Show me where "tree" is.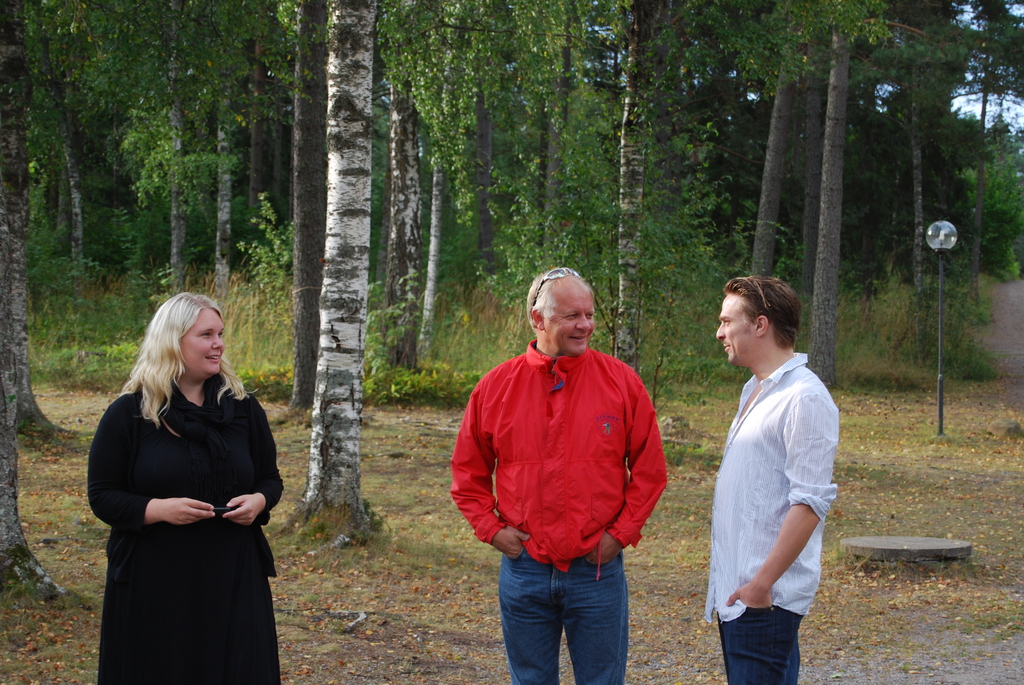
"tree" is at <region>289, 0, 387, 550</region>.
